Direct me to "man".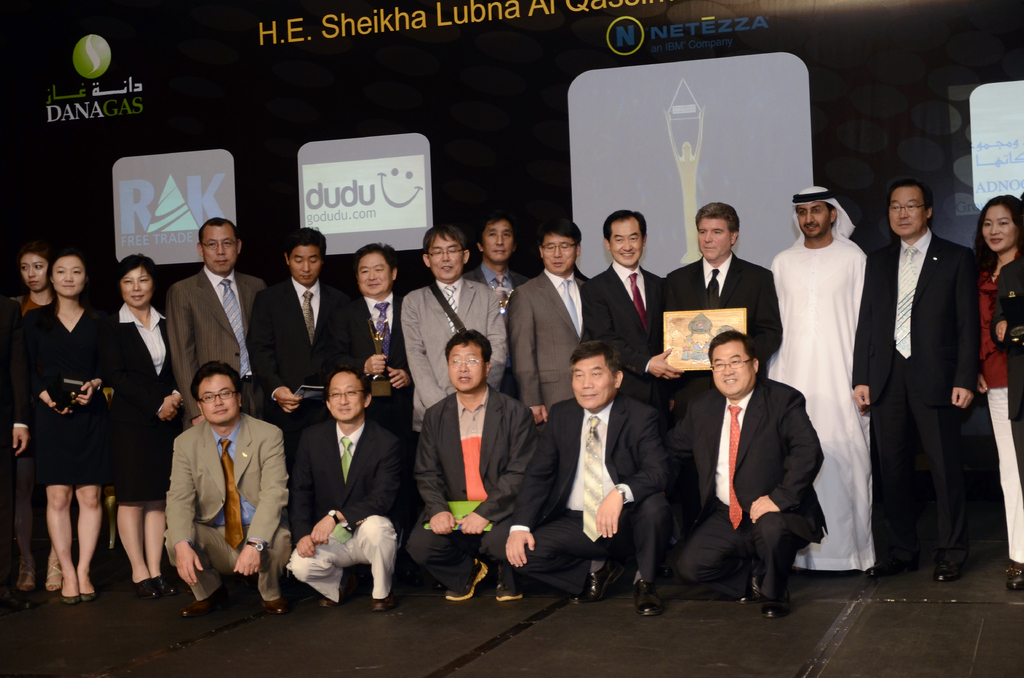
Direction: {"x1": 168, "y1": 214, "x2": 271, "y2": 448}.
